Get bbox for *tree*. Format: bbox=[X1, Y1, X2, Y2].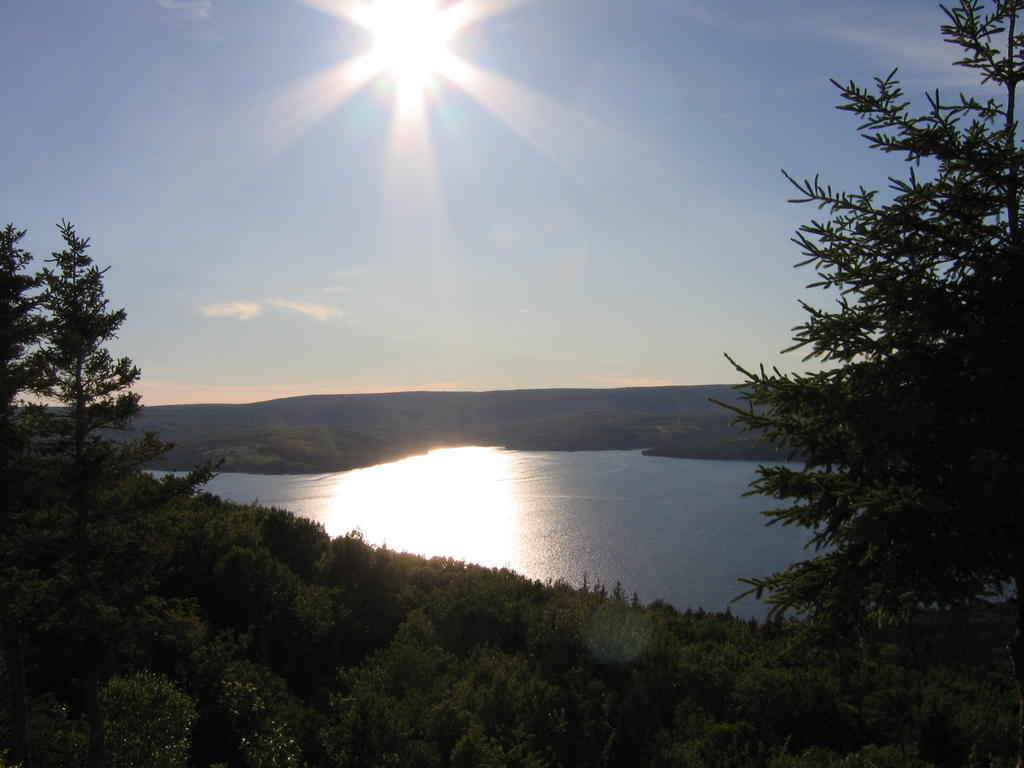
bbox=[22, 188, 145, 531].
